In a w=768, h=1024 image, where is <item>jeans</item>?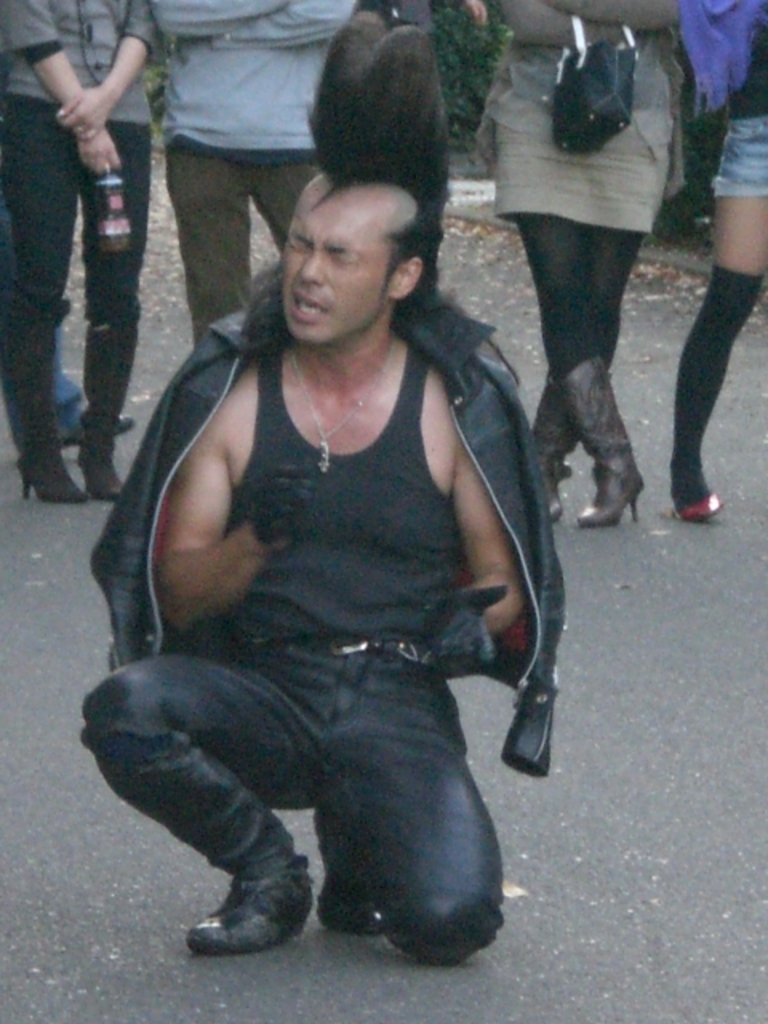
(93,606,534,958).
